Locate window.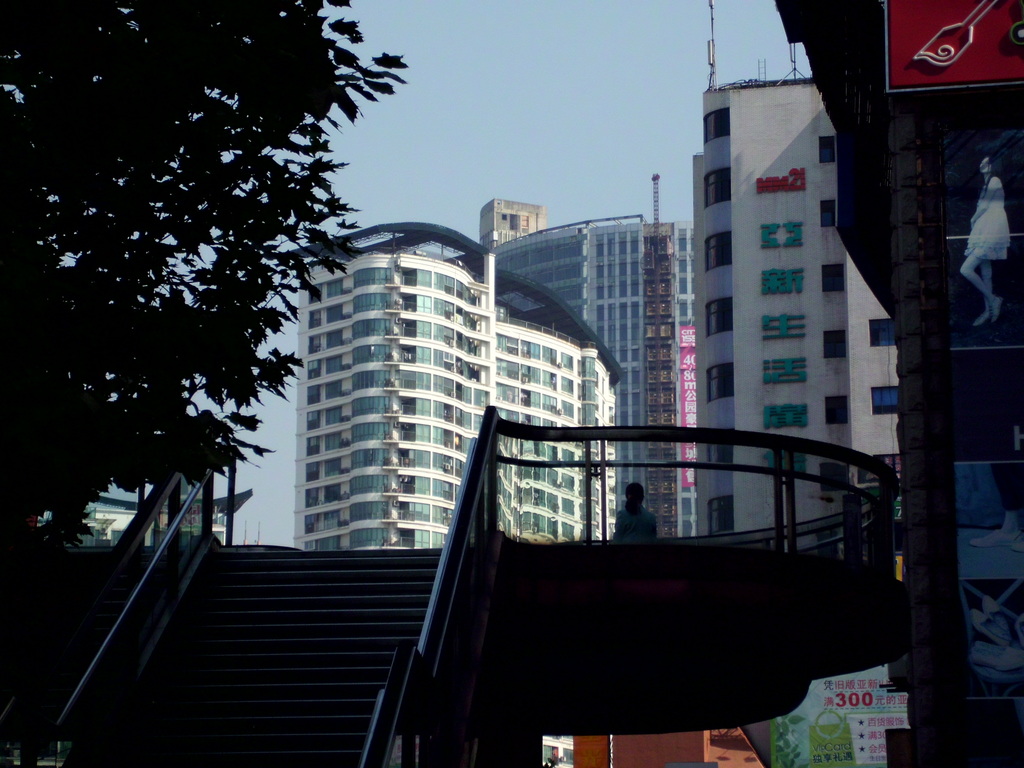
Bounding box: bbox=(822, 196, 833, 228).
